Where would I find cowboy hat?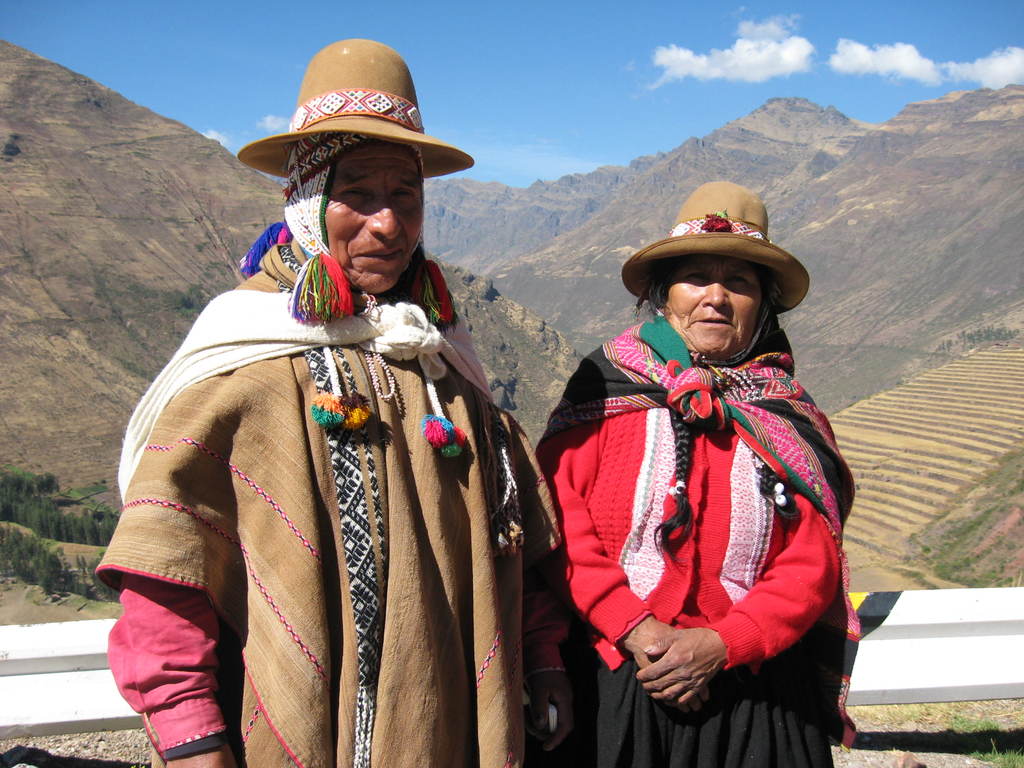
At Rect(239, 32, 470, 178).
